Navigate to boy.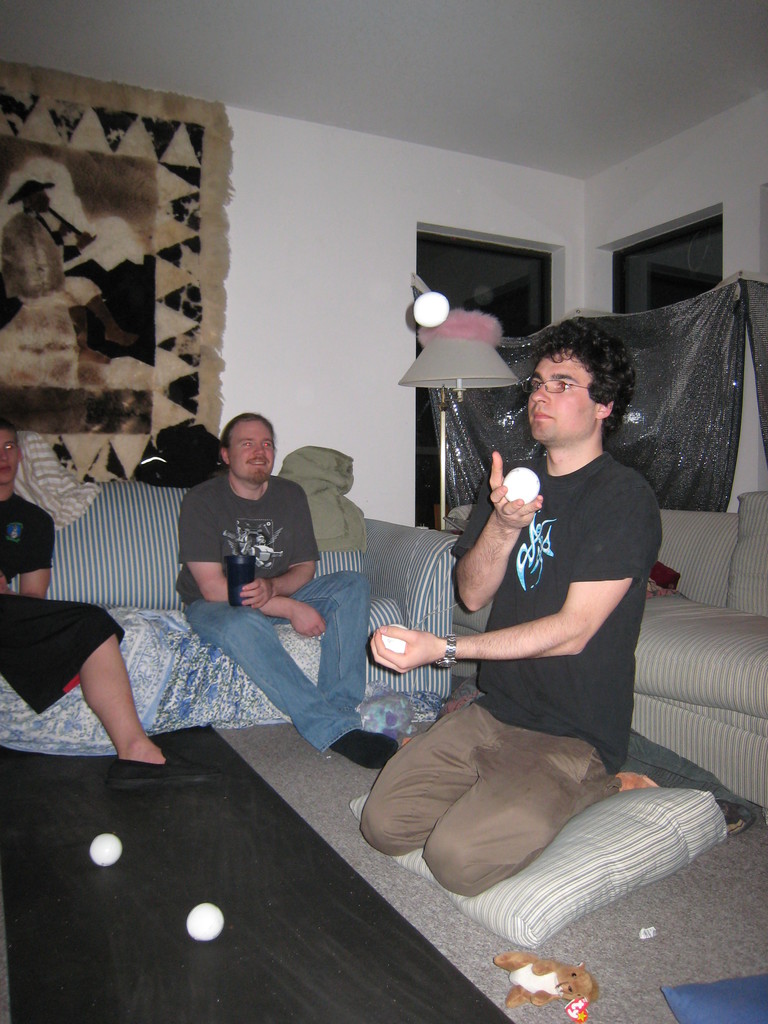
Navigation target: BBox(0, 411, 170, 766).
